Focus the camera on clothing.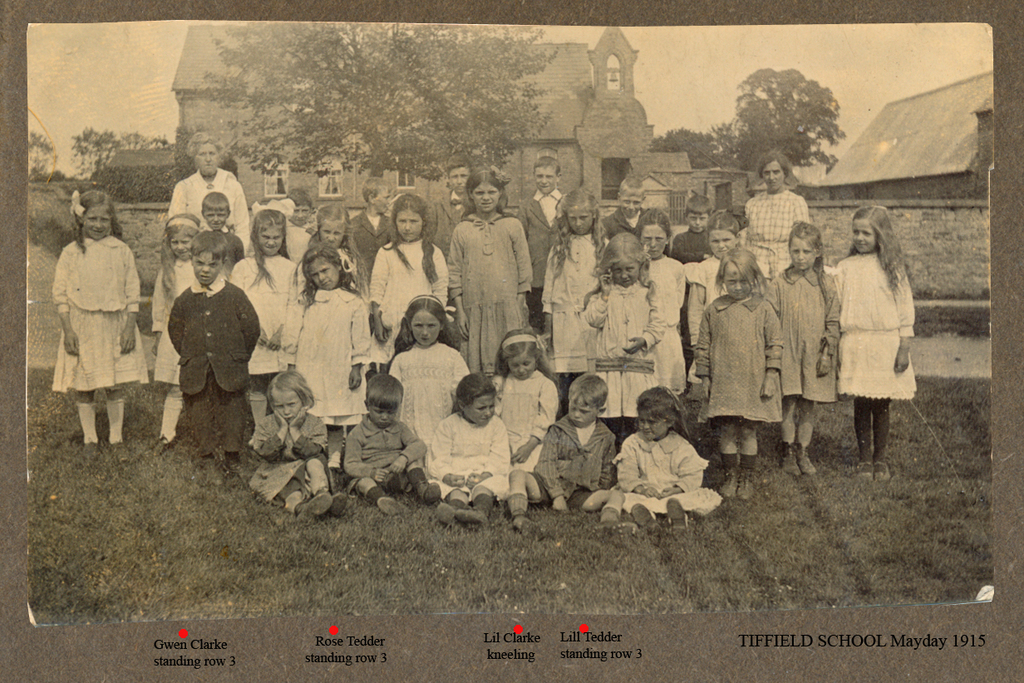
Focus region: (left=691, top=290, right=784, bottom=424).
